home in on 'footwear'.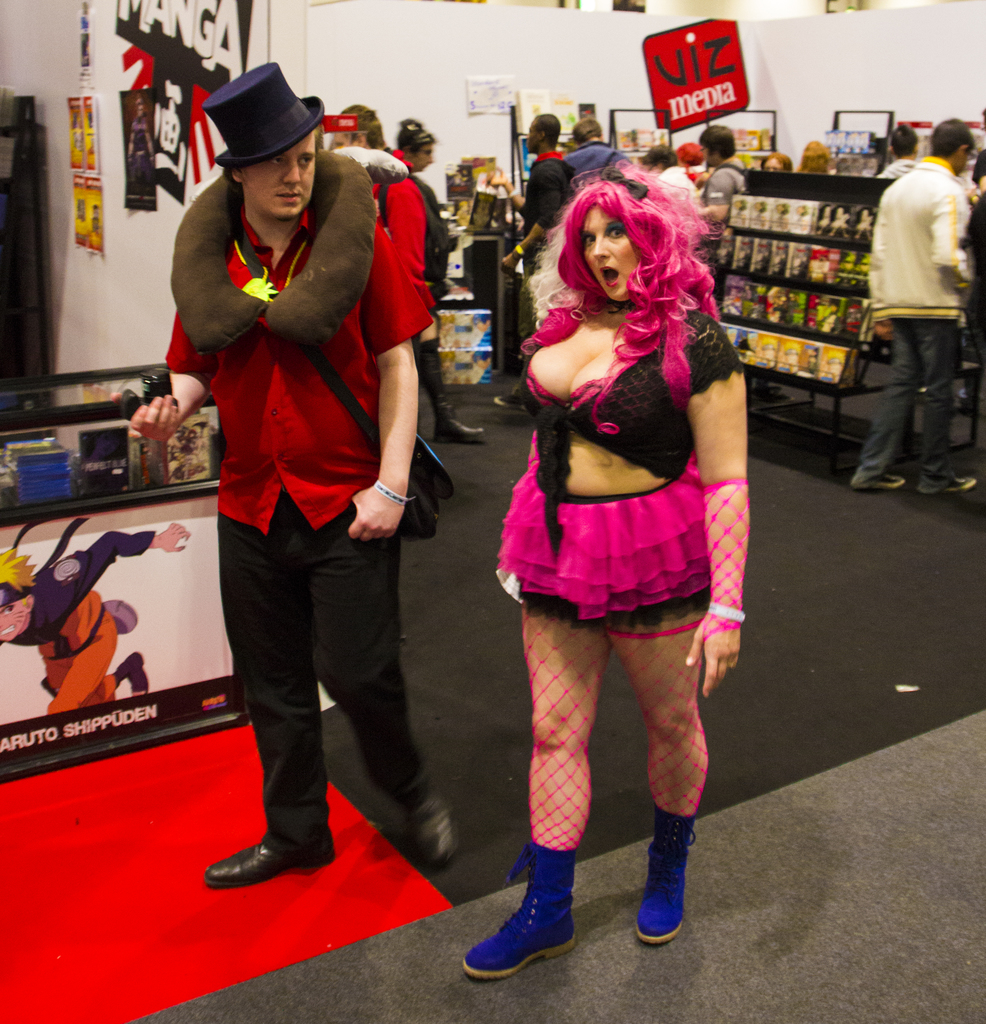
Homed in at BBox(437, 398, 483, 447).
